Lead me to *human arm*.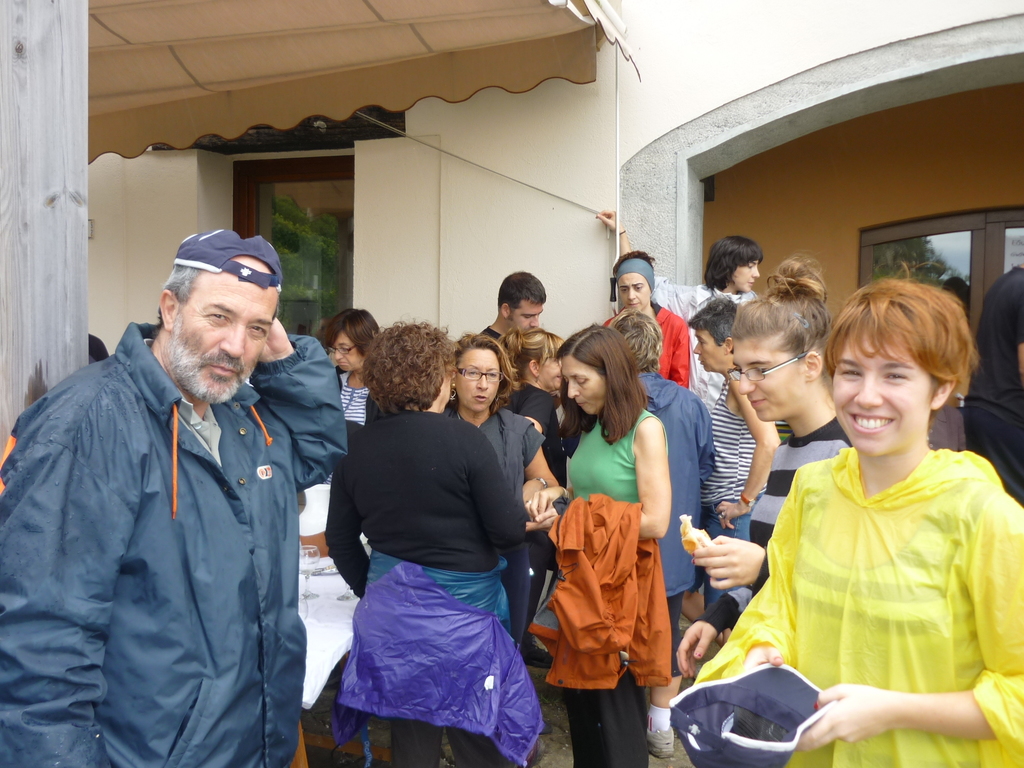
Lead to bbox=(687, 527, 783, 590).
